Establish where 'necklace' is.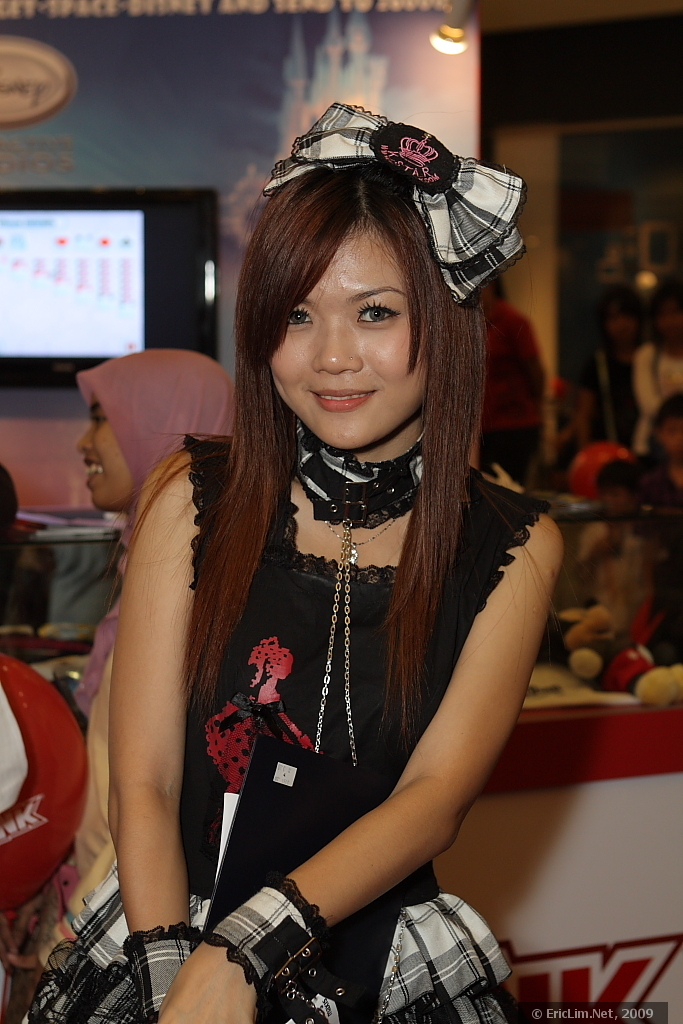
Established at bbox=[321, 519, 392, 563].
